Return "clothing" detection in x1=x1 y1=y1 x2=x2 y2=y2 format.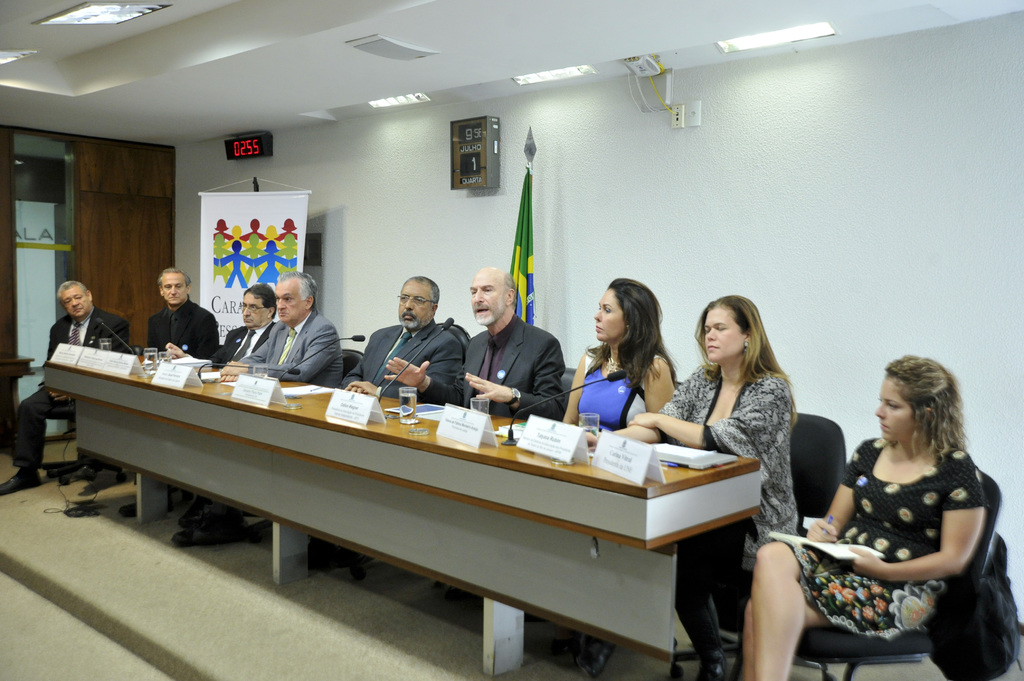
x1=414 y1=314 x2=569 y2=426.
